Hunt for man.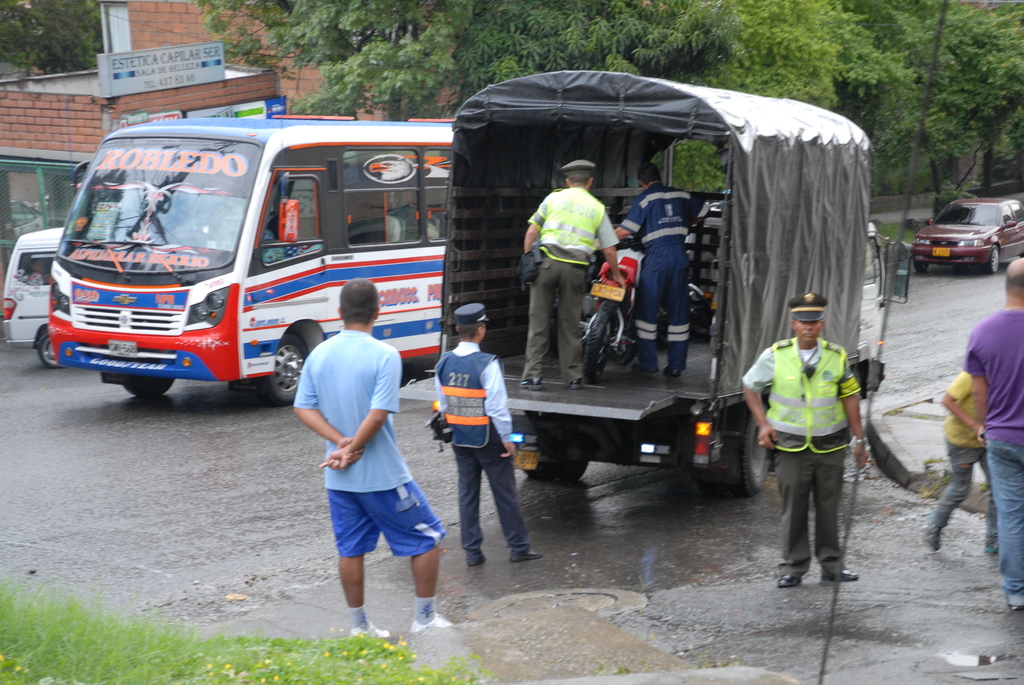
Hunted down at region(744, 294, 870, 585).
